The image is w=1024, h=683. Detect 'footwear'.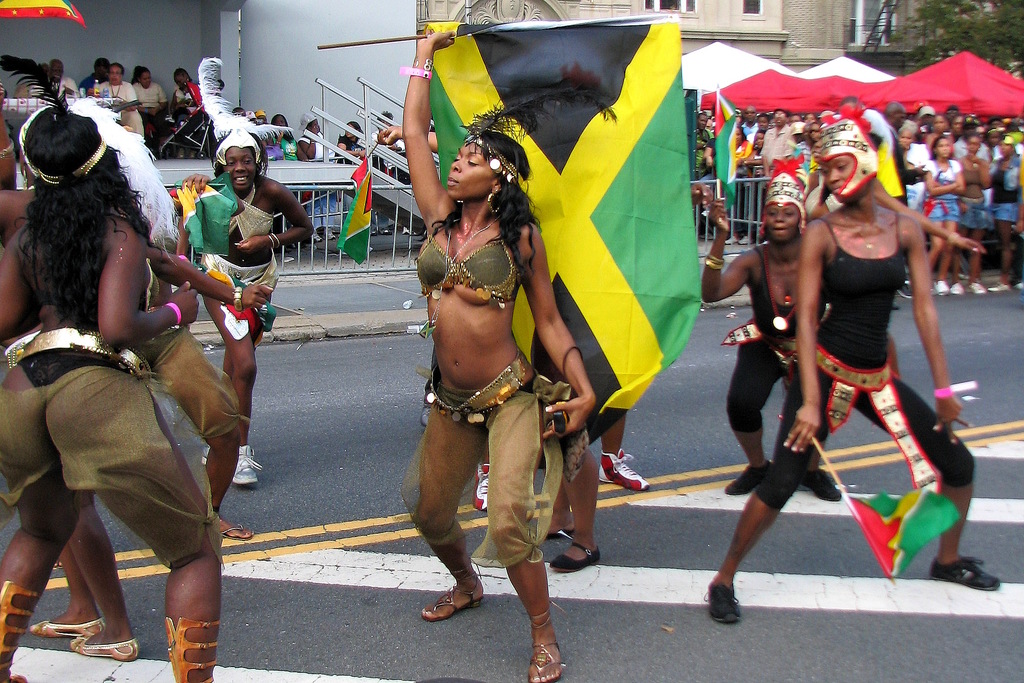
Detection: 31,611,106,636.
